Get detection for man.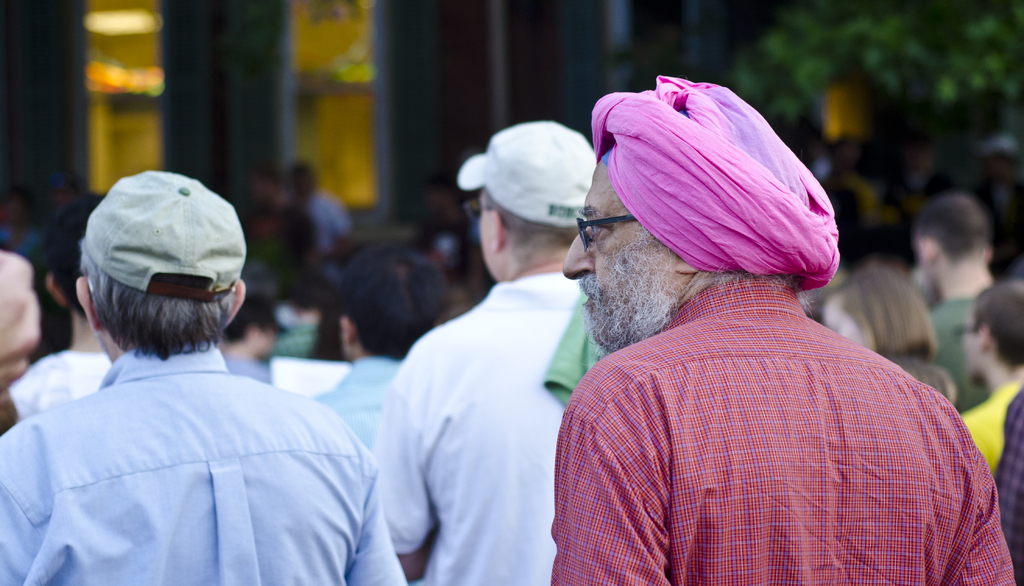
Detection: select_region(314, 254, 448, 440).
